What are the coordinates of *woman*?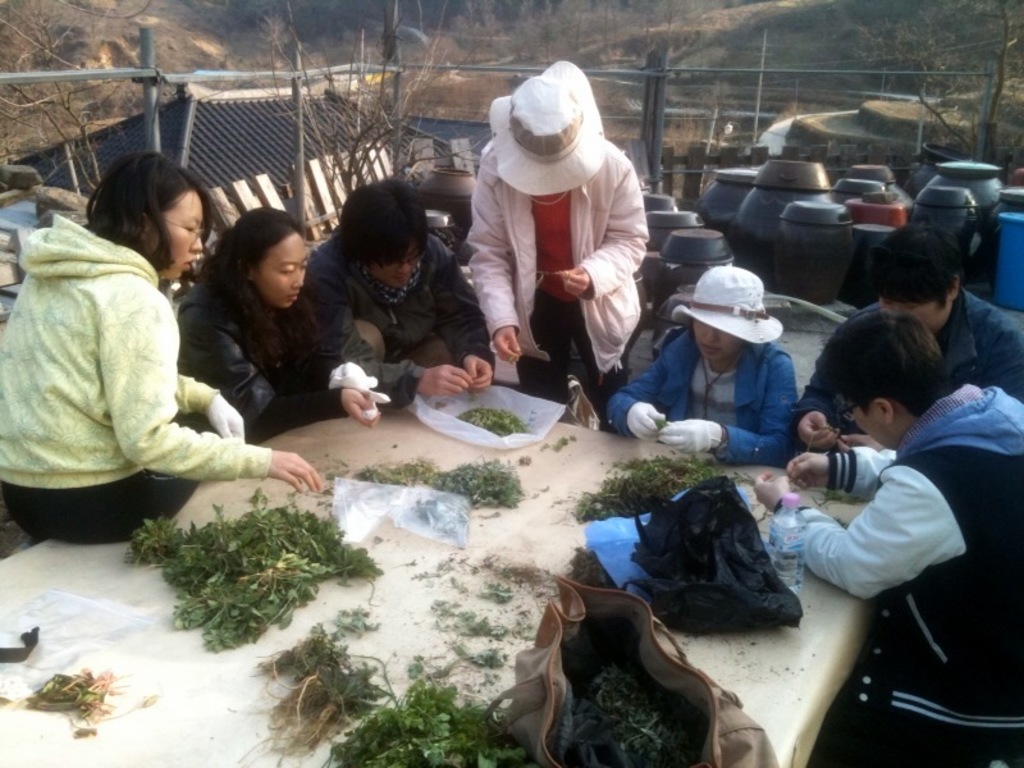
602,262,809,470.
